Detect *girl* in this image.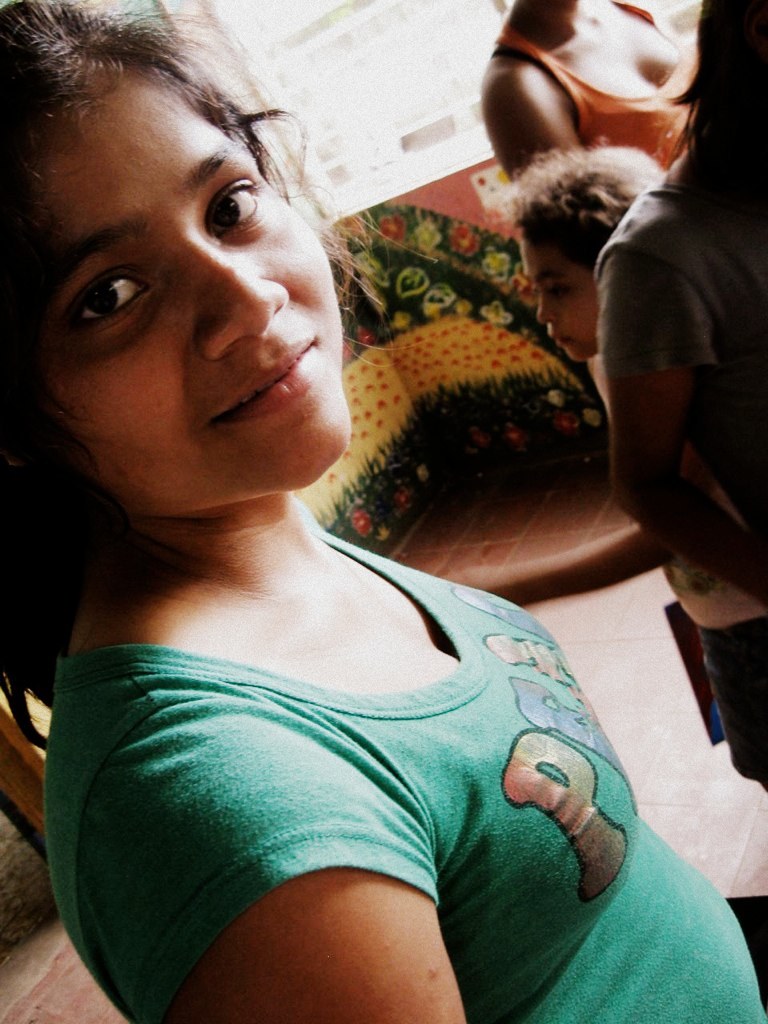
Detection: <bbox>0, 0, 762, 1023</bbox>.
